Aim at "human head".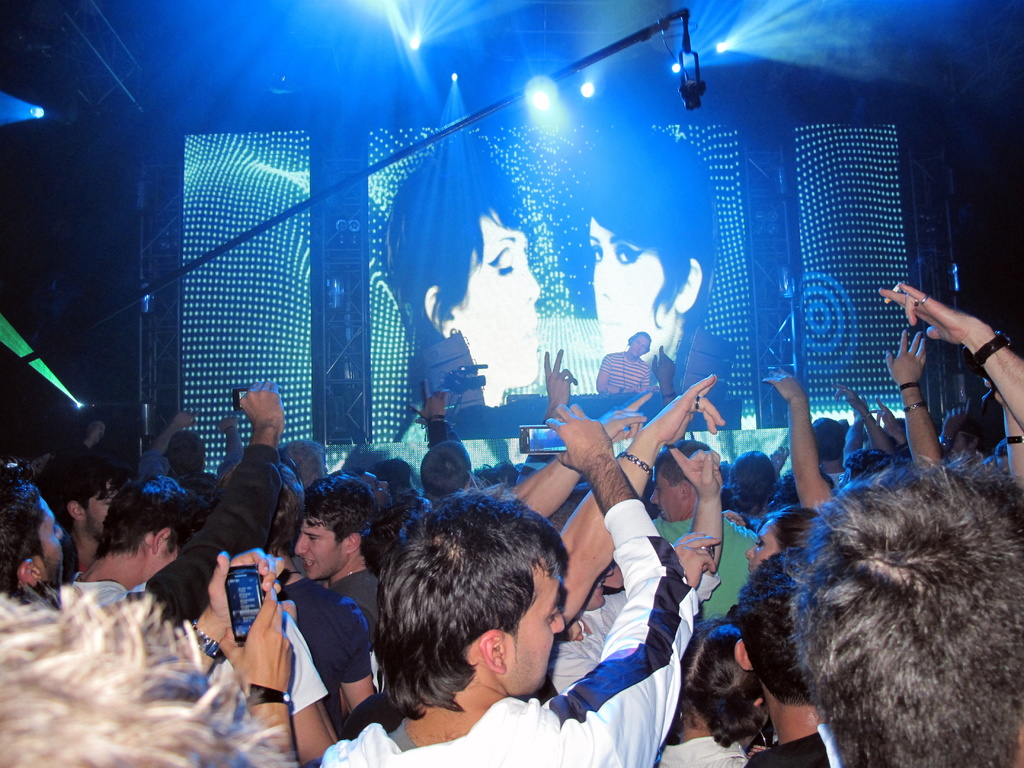
Aimed at <bbox>838, 449, 886, 486</bbox>.
